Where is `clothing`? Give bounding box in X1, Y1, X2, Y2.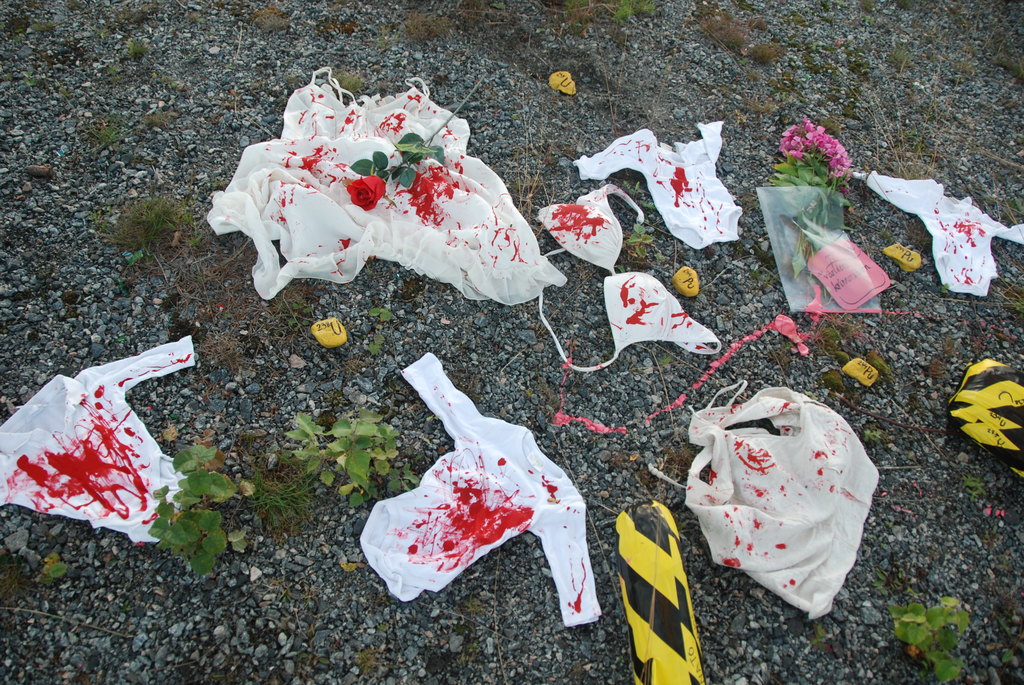
355, 368, 601, 614.
